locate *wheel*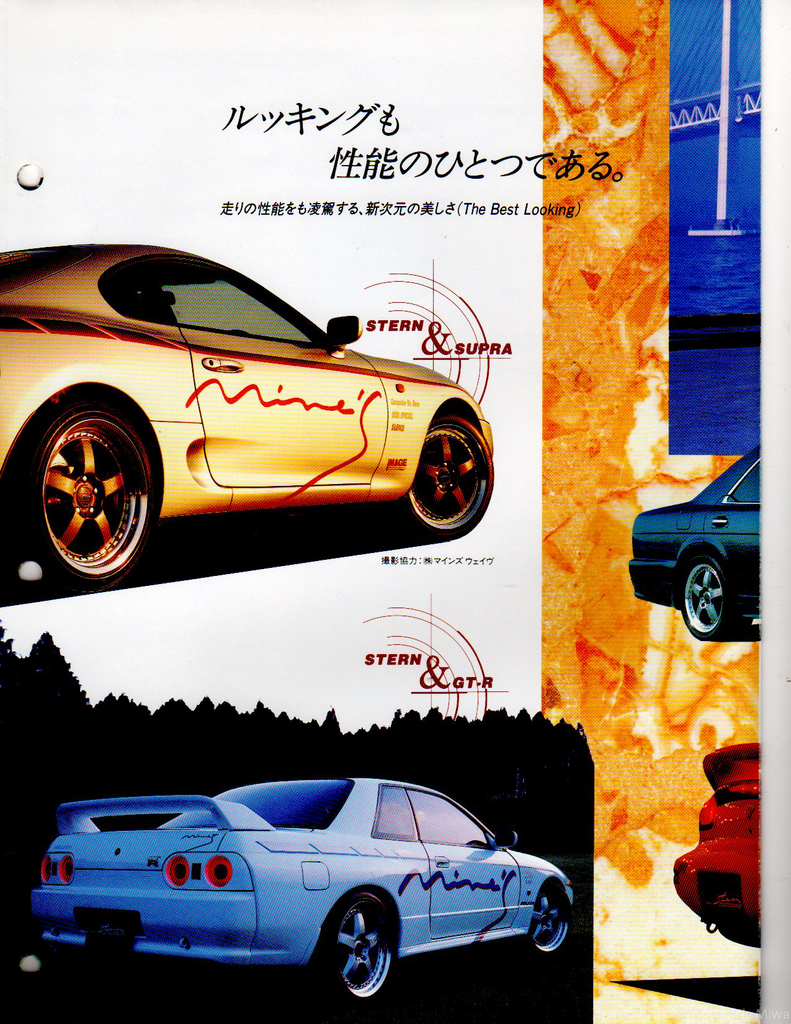
box(17, 402, 160, 593)
